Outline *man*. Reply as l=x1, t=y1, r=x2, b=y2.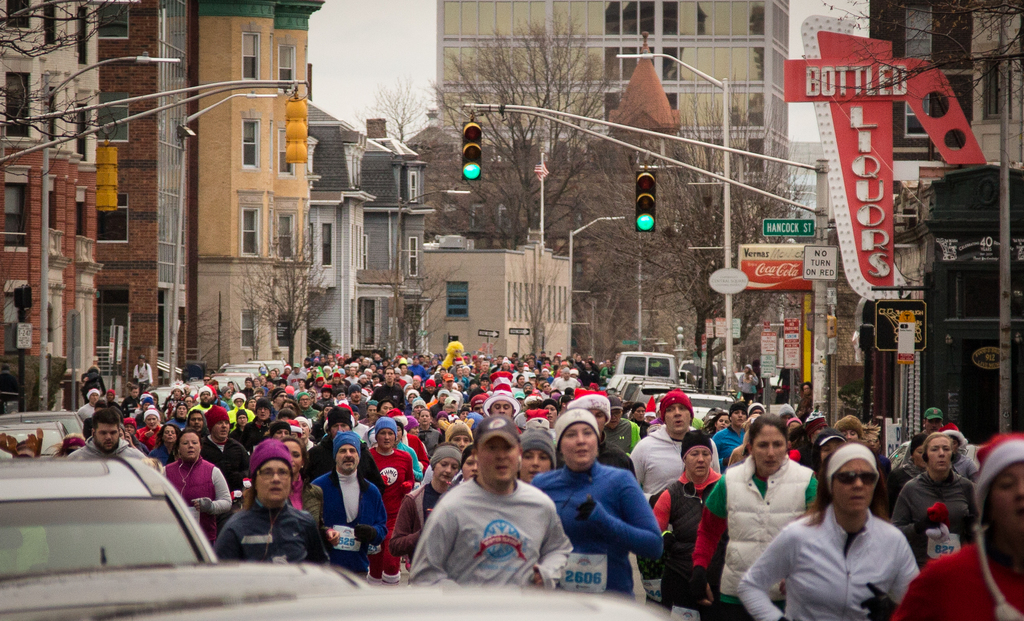
l=633, t=388, r=722, b=504.
